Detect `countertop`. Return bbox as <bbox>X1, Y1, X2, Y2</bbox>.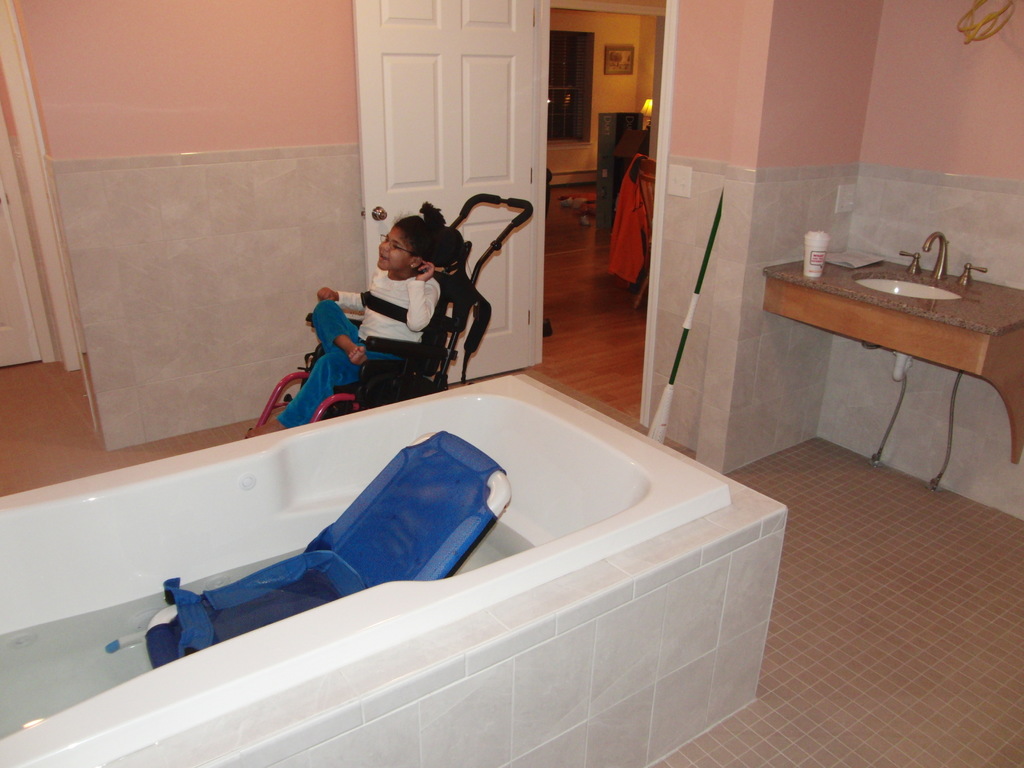
<bbox>764, 242, 1023, 468</bbox>.
